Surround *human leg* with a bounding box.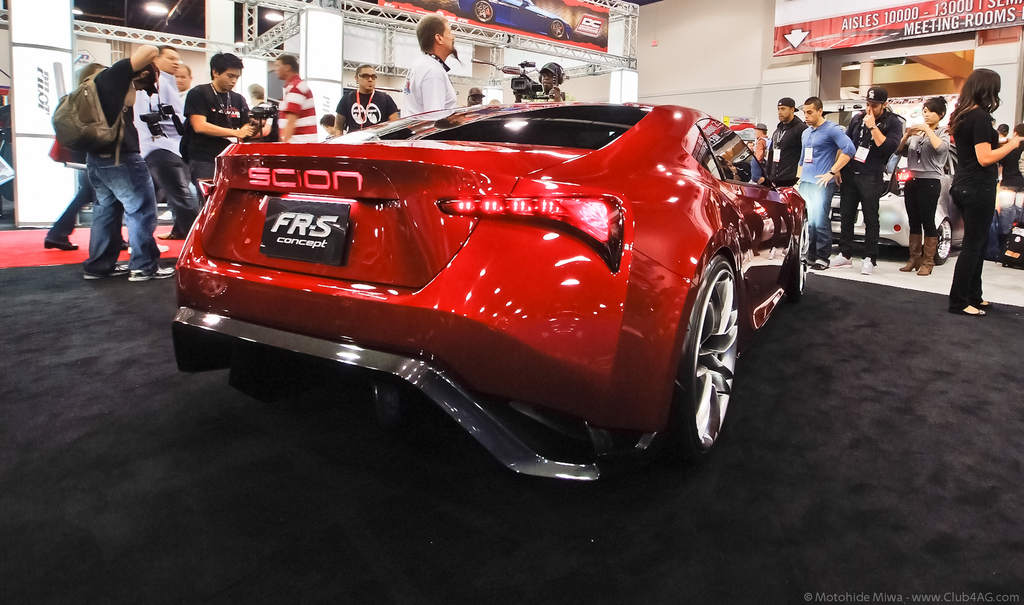
(804, 175, 838, 275).
